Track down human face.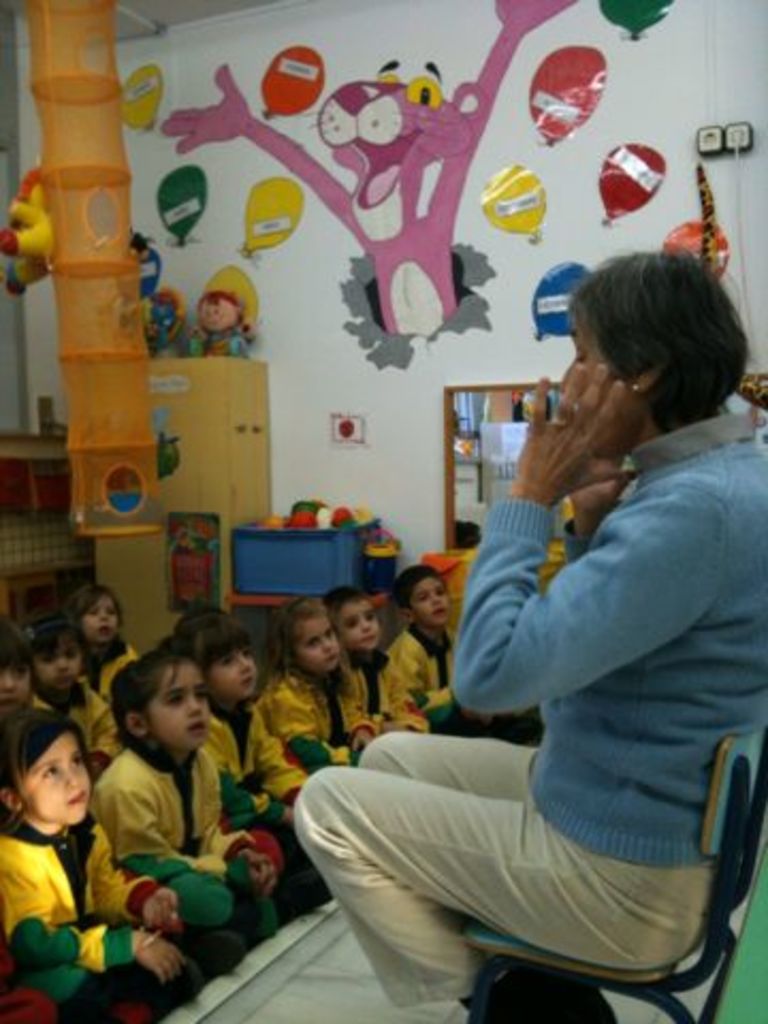
Tracked to [x1=0, y1=653, x2=32, y2=713].
